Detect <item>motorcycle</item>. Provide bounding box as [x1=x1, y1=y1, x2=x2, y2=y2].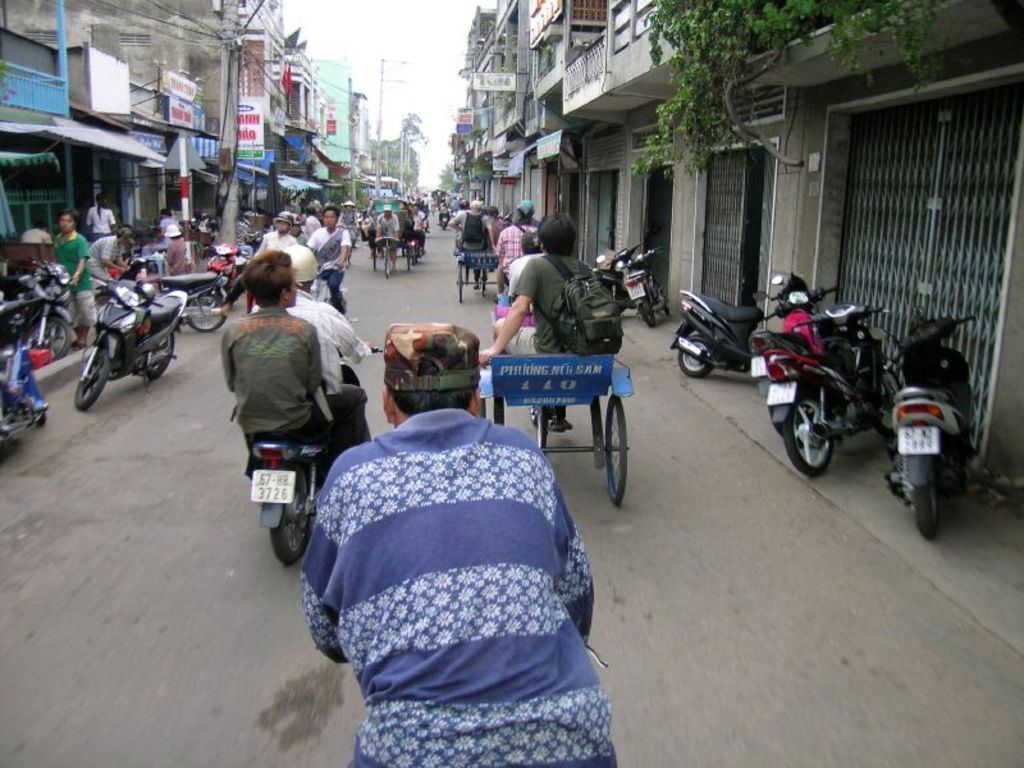
[x1=246, y1=351, x2=385, y2=572].
